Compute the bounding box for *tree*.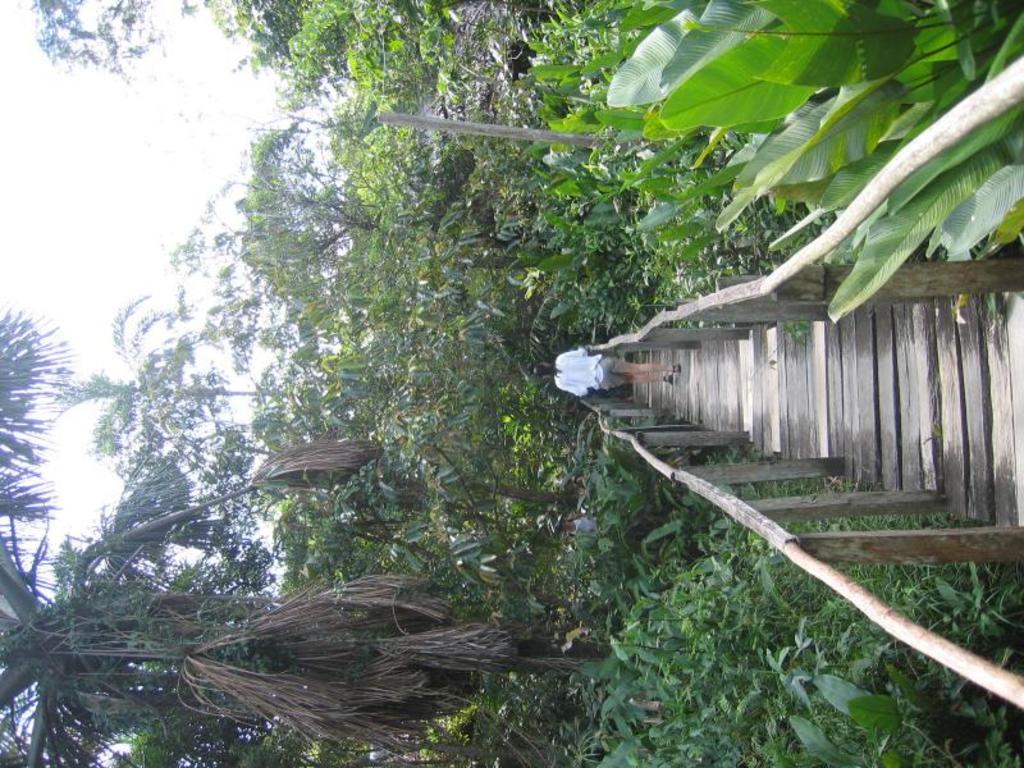
locate(520, 0, 1023, 269).
